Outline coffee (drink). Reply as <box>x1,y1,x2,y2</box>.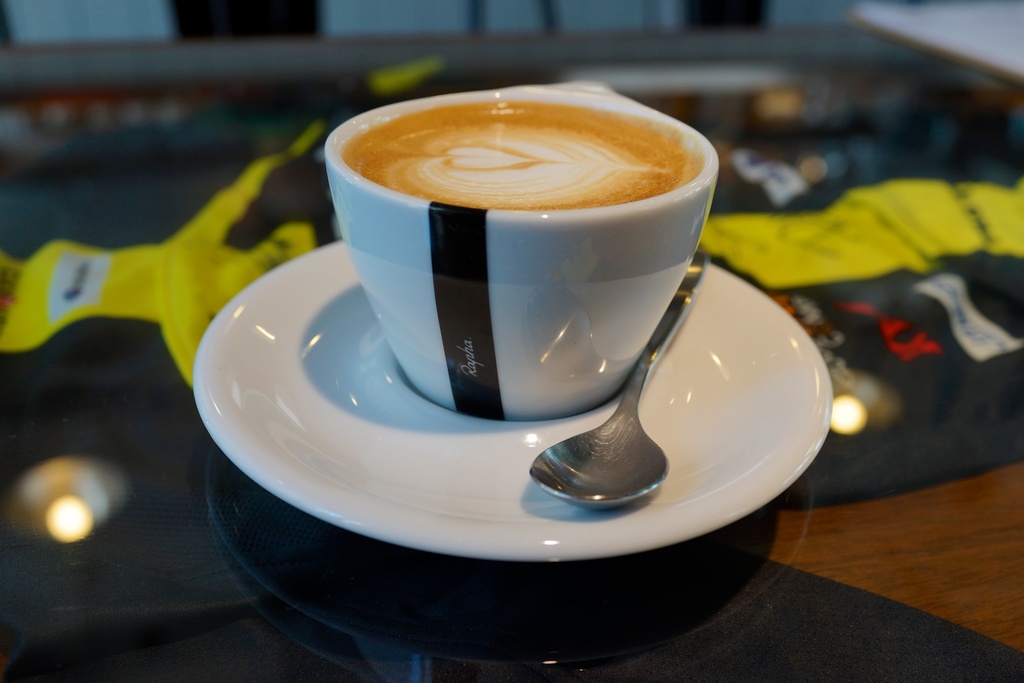
<box>323,93,724,427</box>.
